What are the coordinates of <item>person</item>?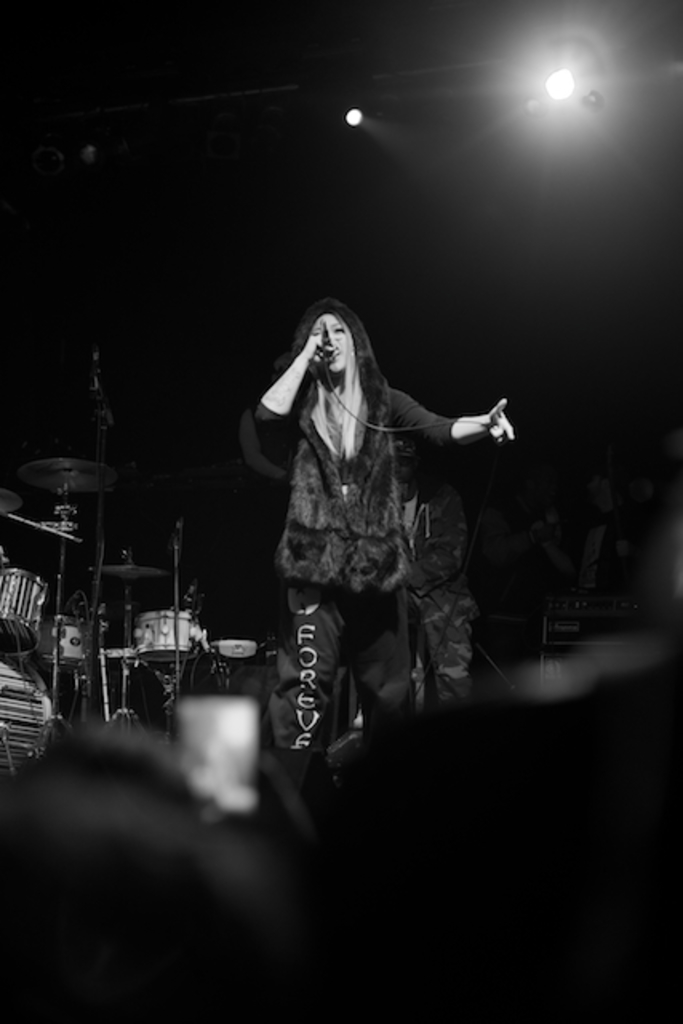
248, 298, 518, 760.
